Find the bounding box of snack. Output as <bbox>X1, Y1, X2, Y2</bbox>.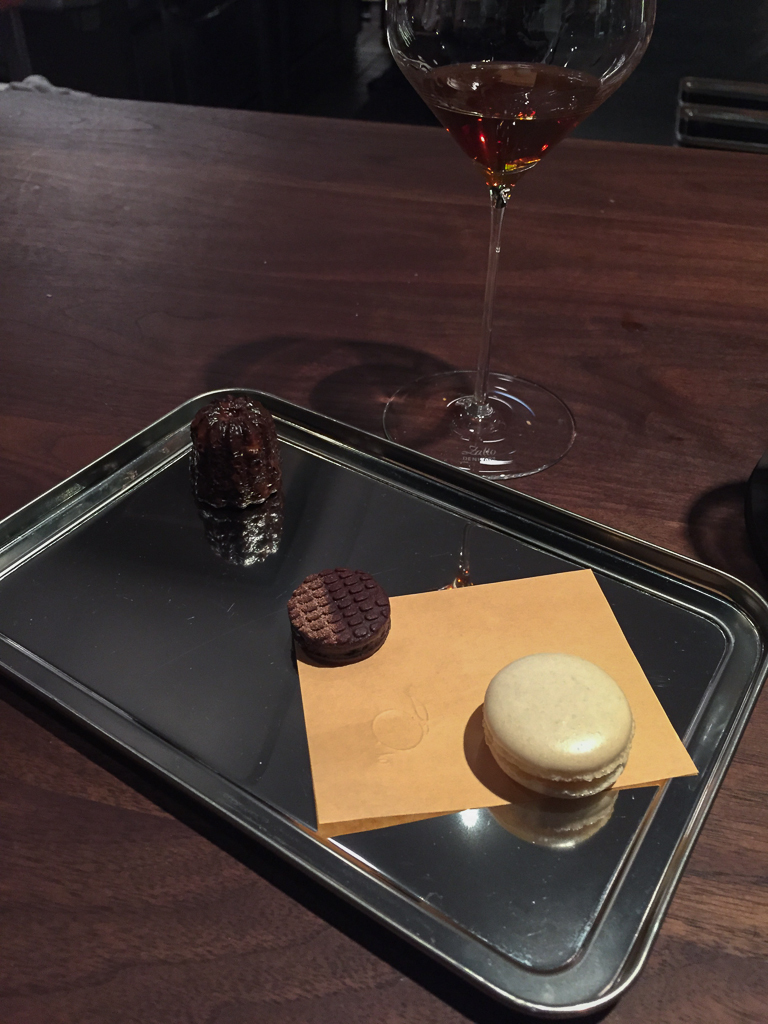
<bbox>286, 571, 393, 663</bbox>.
